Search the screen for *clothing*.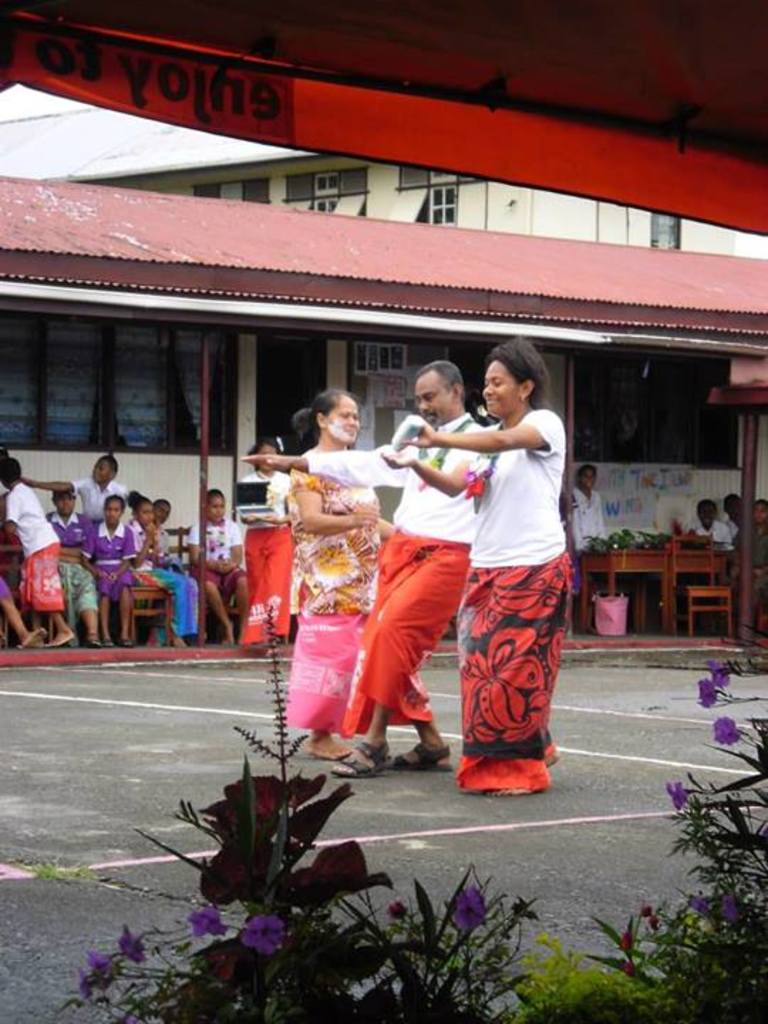
Found at l=444, t=462, r=567, b=788.
